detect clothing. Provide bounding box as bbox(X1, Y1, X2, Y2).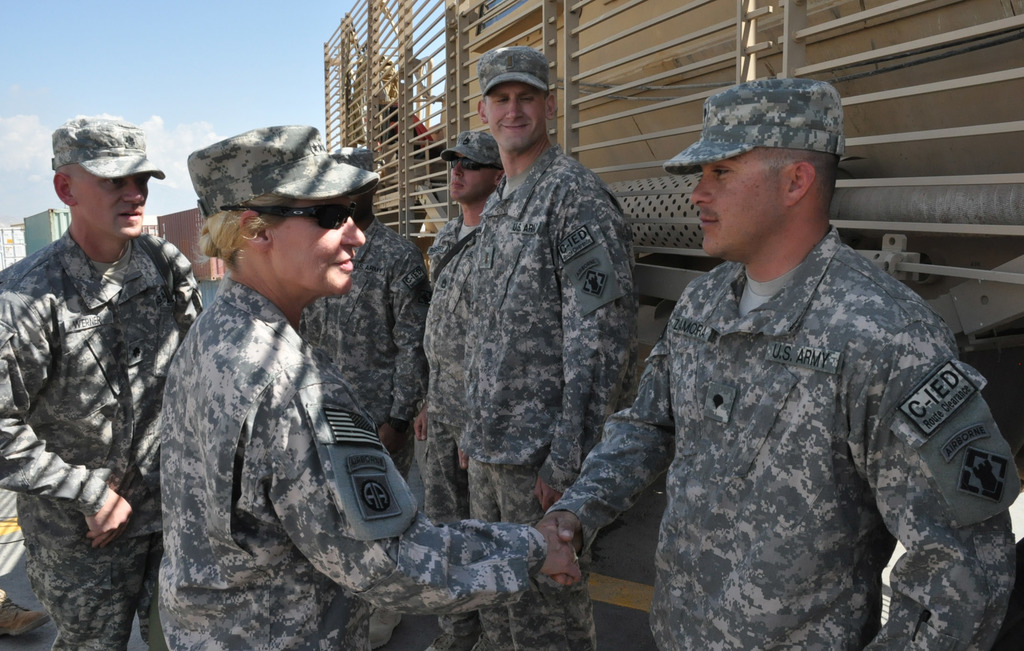
bbox(532, 215, 1023, 650).
